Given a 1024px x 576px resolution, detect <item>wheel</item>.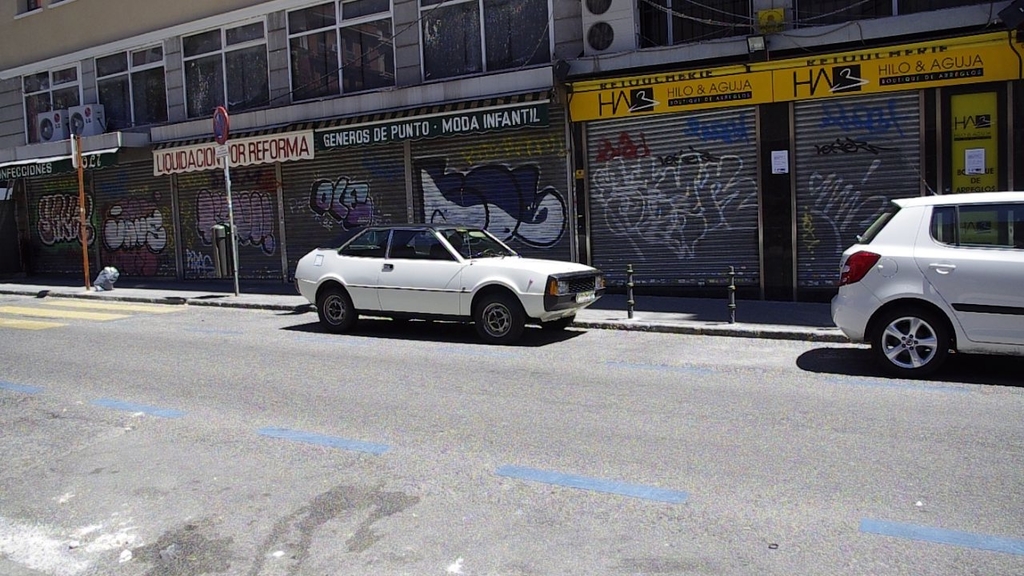
(539,316,570,333).
